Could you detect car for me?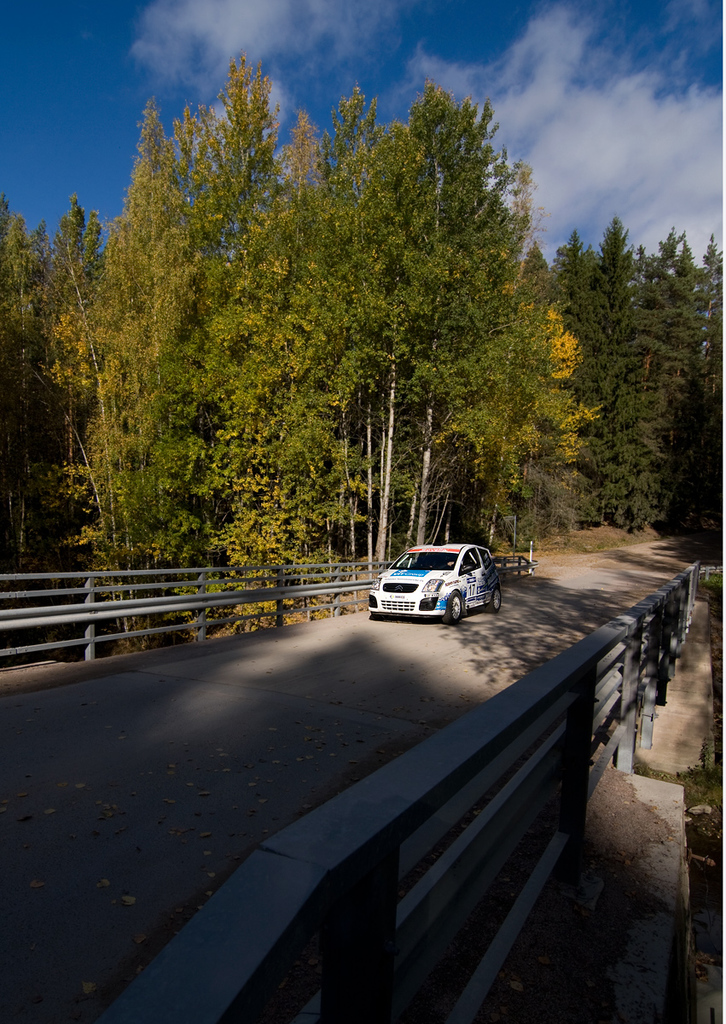
Detection result: box(365, 539, 502, 629).
